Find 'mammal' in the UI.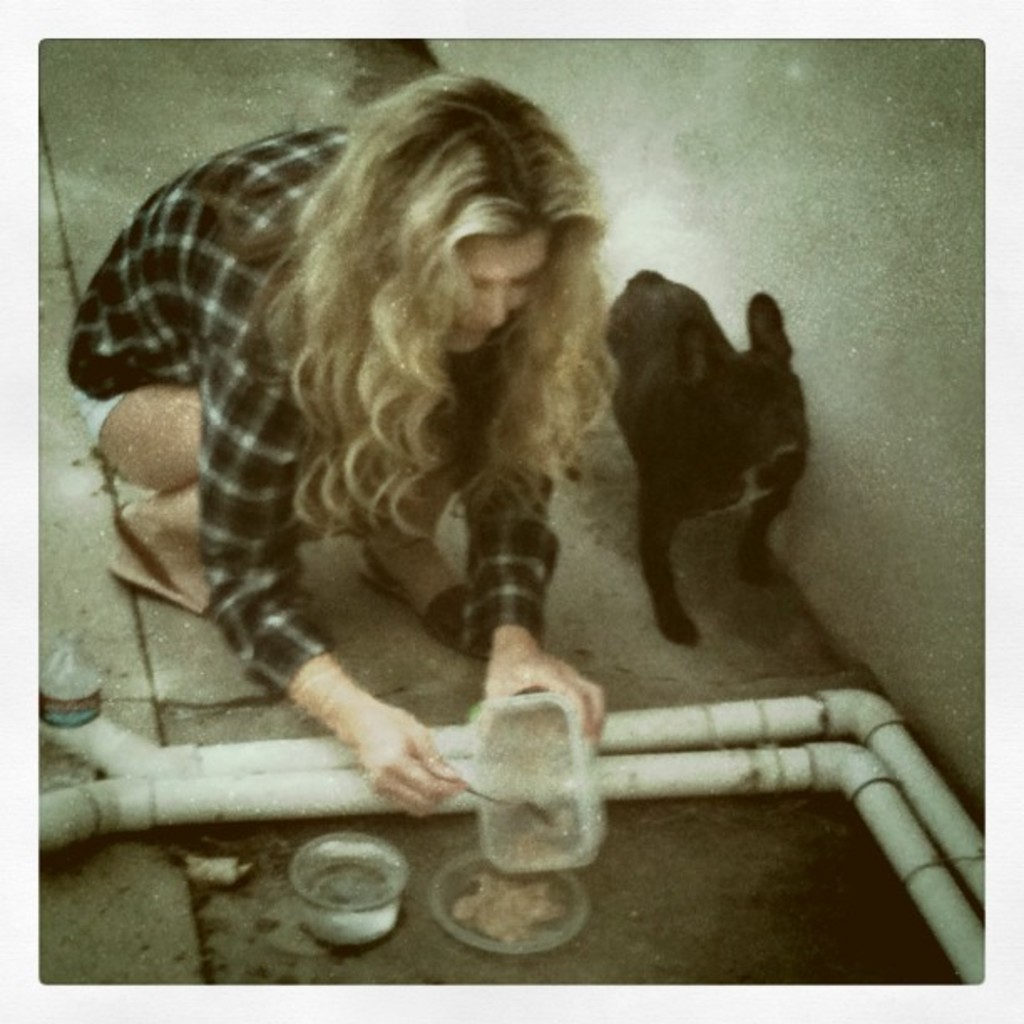
UI element at l=90, t=85, r=716, b=878.
